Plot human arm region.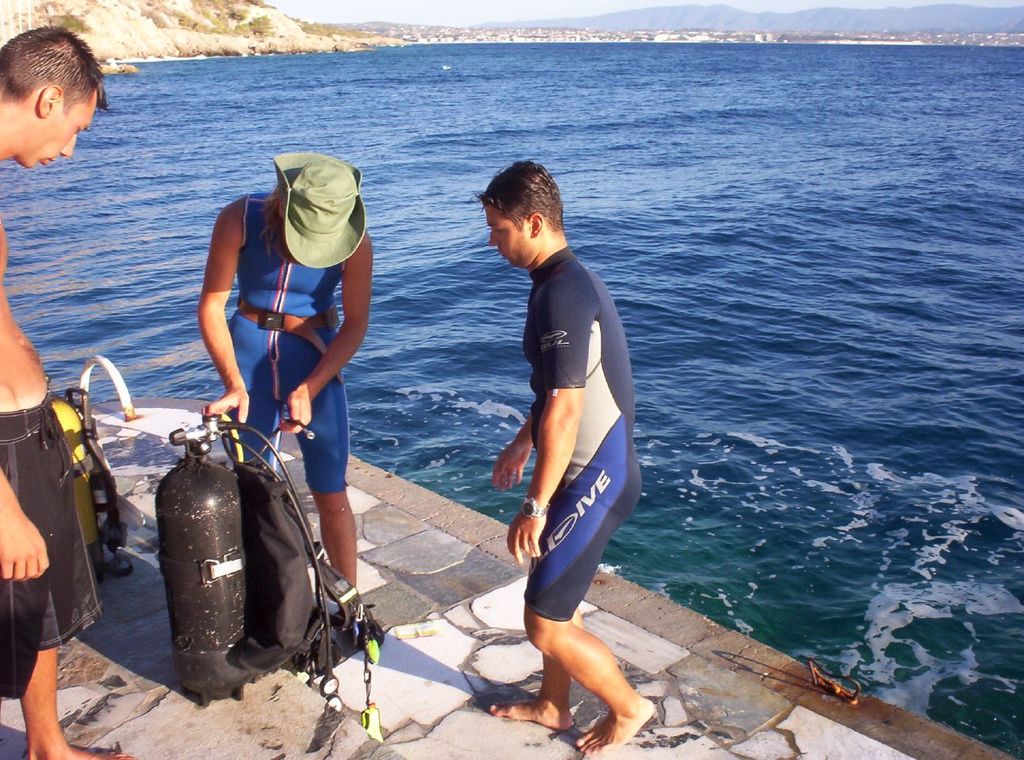
Plotted at pyautogui.locateOnScreen(0, 465, 46, 581).
